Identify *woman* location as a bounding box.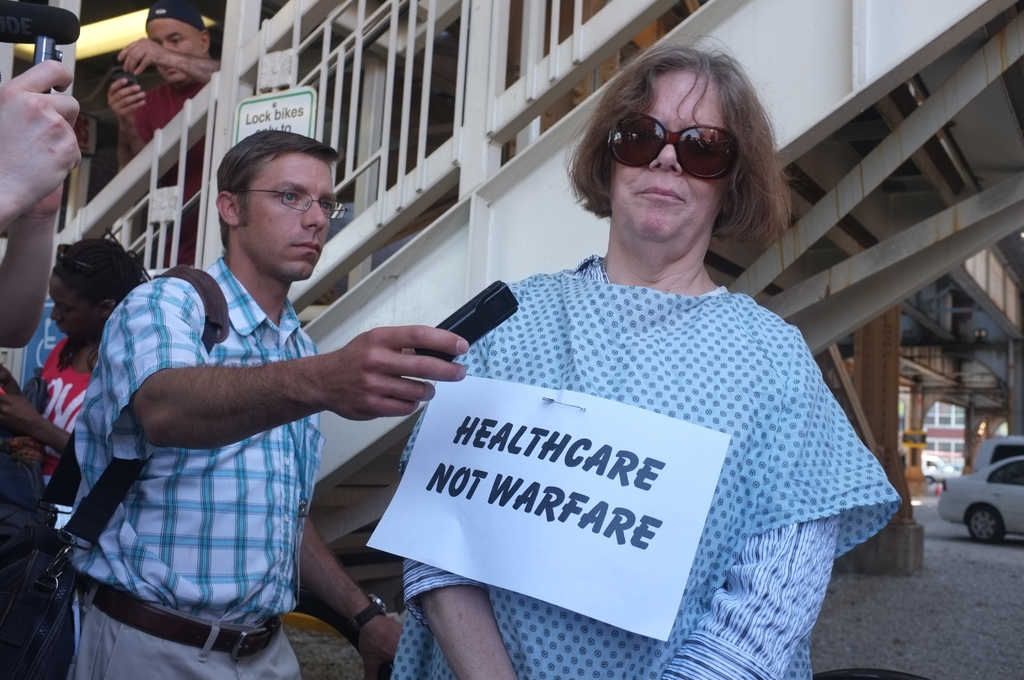
box(388, 34, 902, 679).
